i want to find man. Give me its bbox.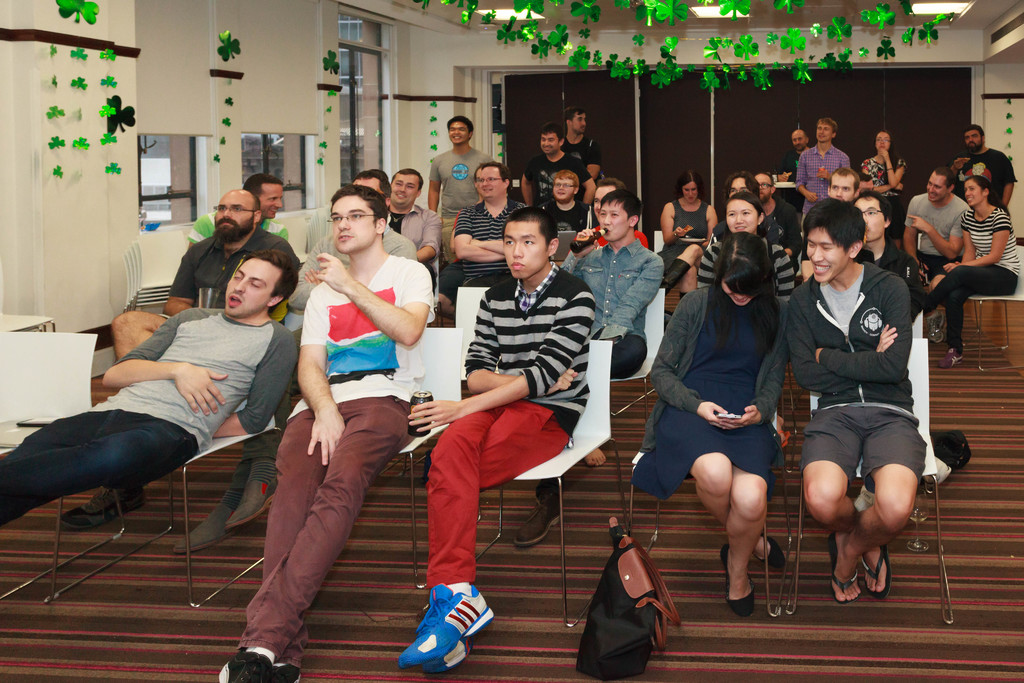
<box>901,165,967,280</box>.
